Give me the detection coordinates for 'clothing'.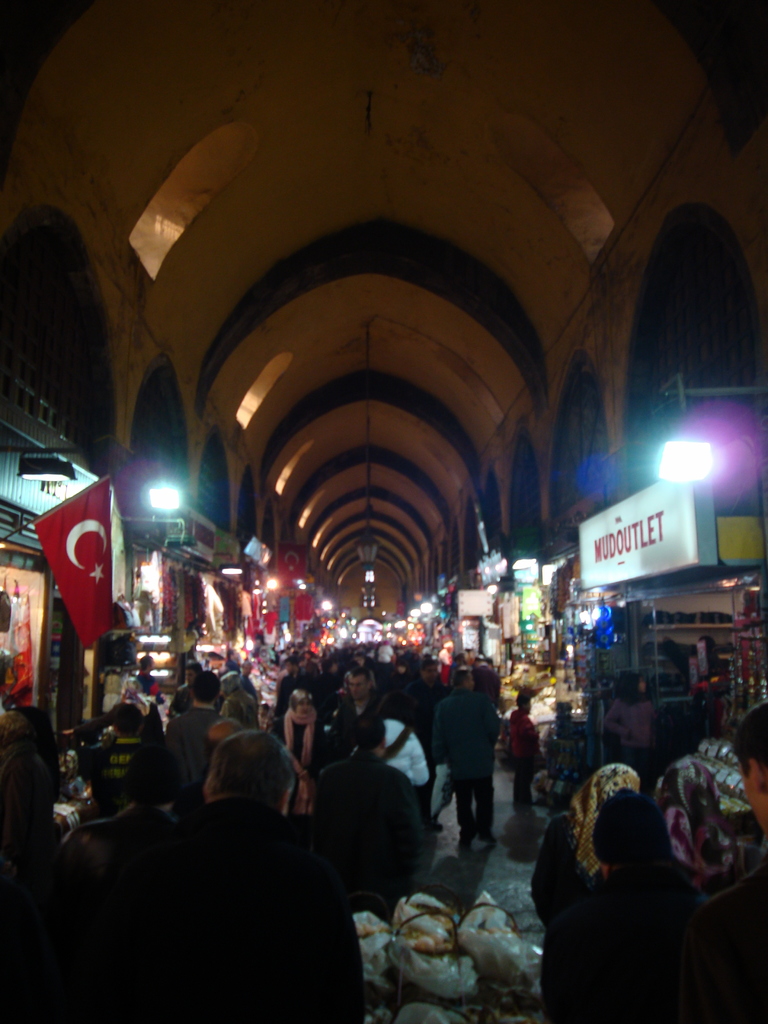
locate(433, 685, 499, 828).
